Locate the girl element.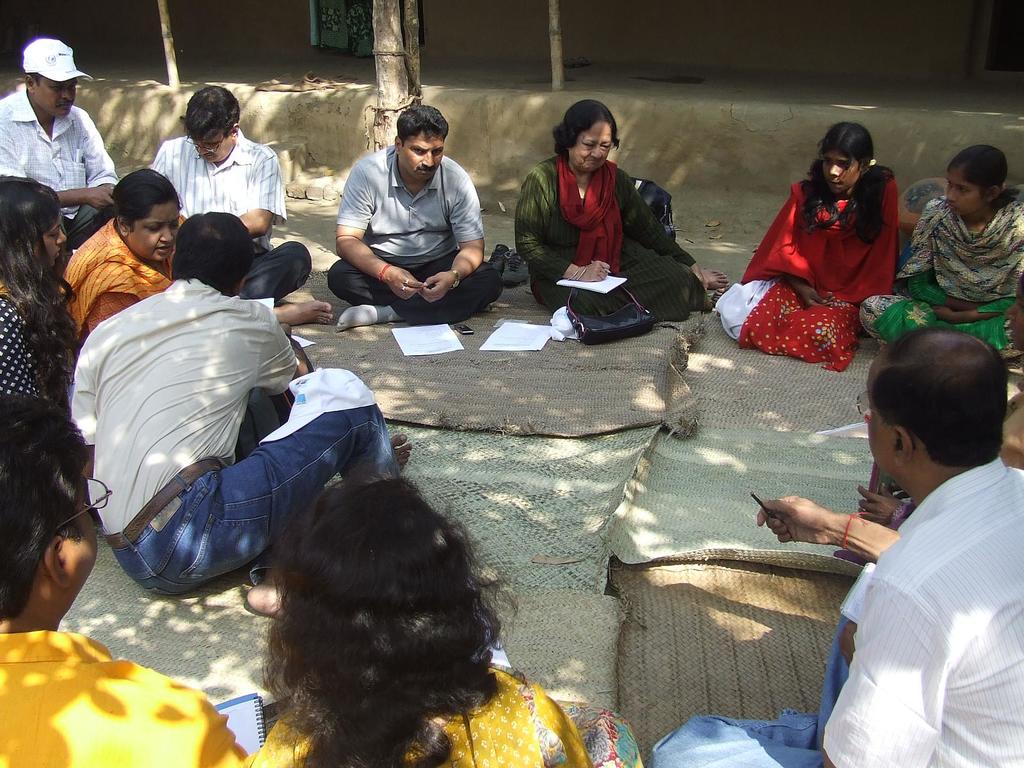
Element bbox: bbox=[0, 163, 95, 436].
